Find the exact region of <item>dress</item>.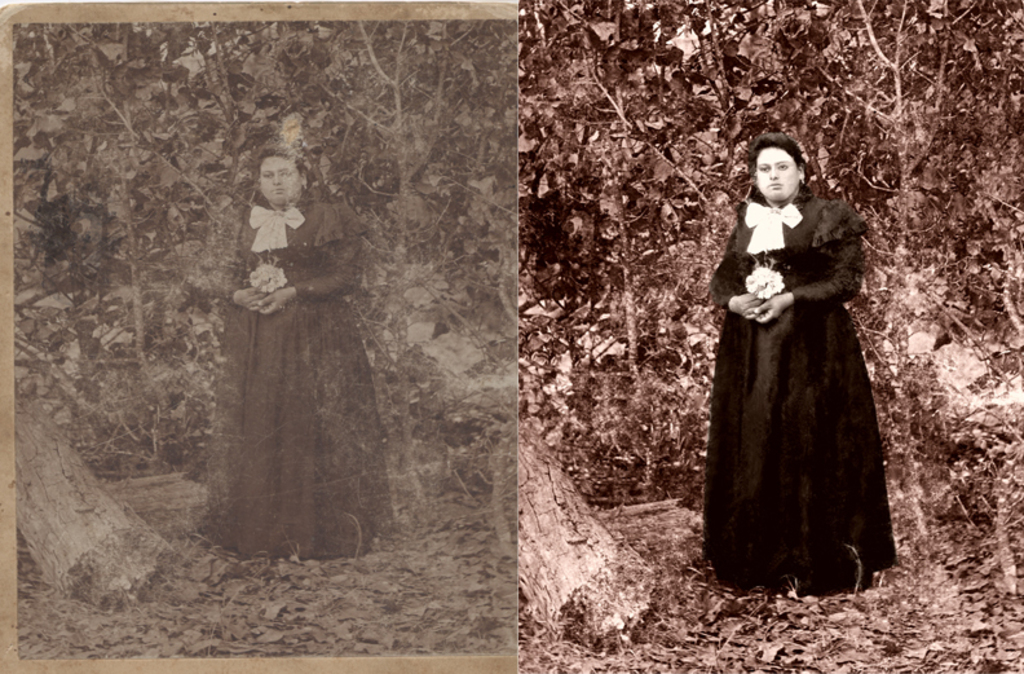
Exact region: Rect(190, 197, 398, 559).
